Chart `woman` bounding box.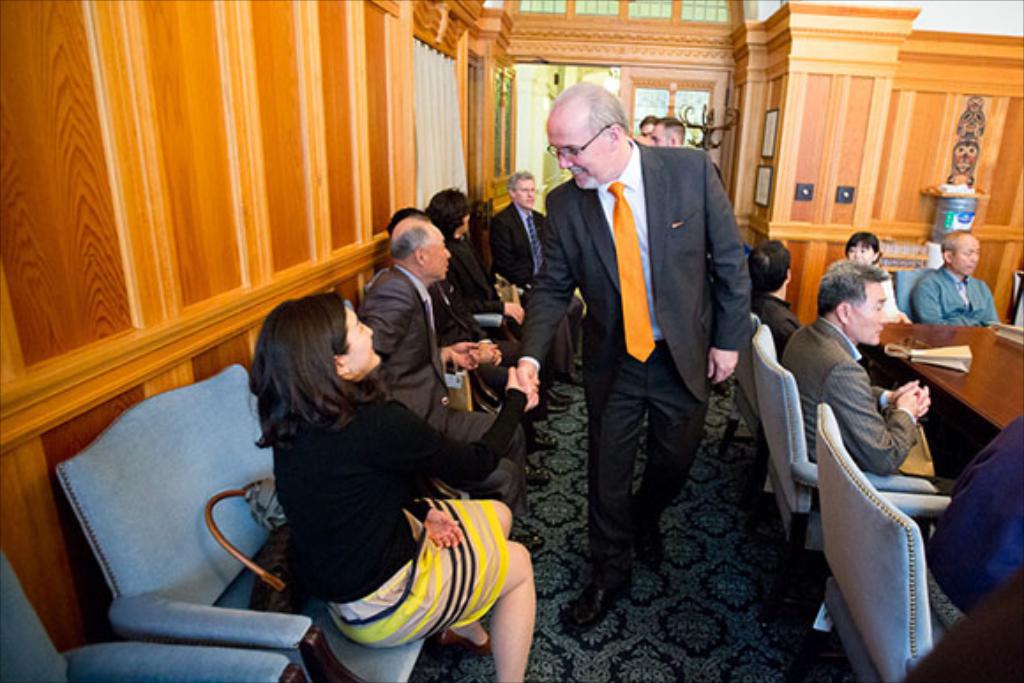
Charted: (left=752, top=242, right=791, bottom=341).
